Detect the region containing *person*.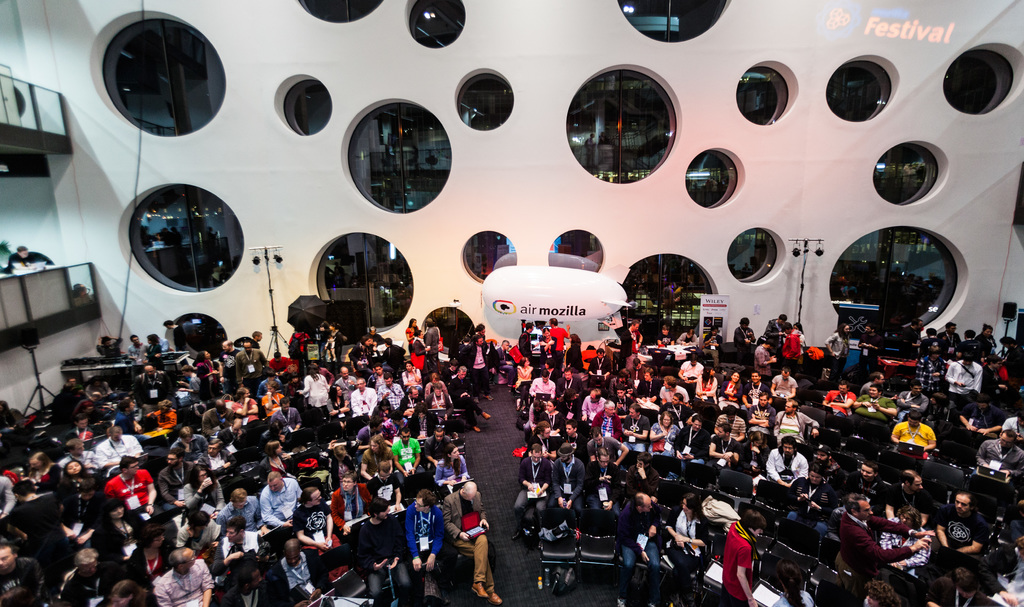
[x1=328, y1=446, x2=358, y2=472].
